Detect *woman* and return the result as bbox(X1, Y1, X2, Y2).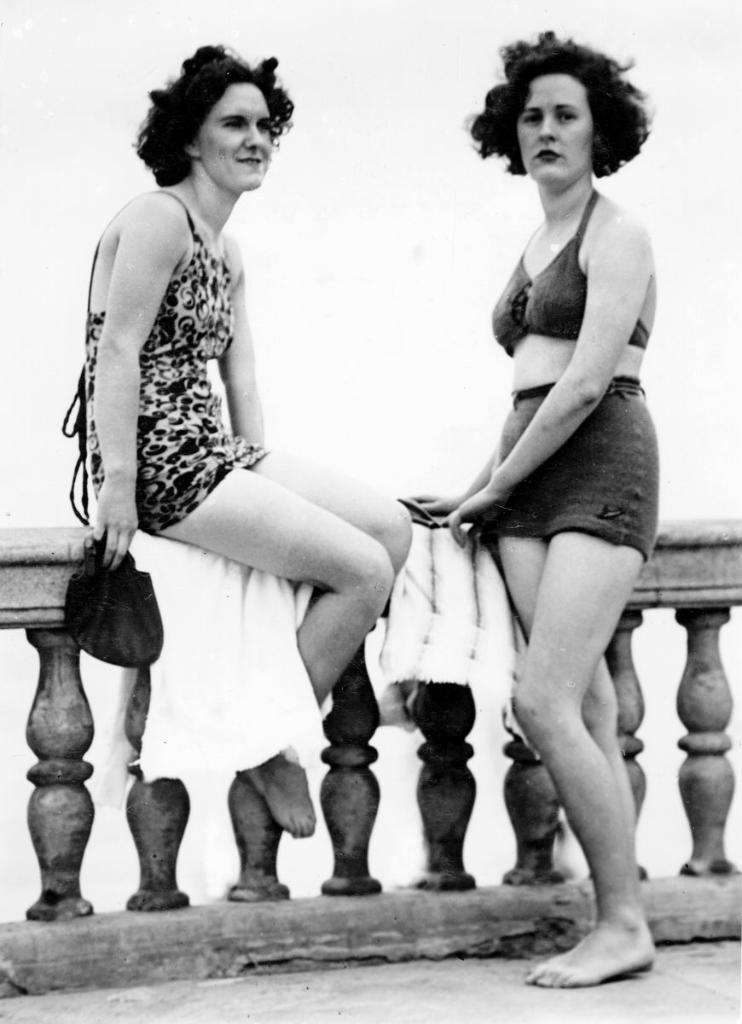
bbox(374, 36, 675, 969).
